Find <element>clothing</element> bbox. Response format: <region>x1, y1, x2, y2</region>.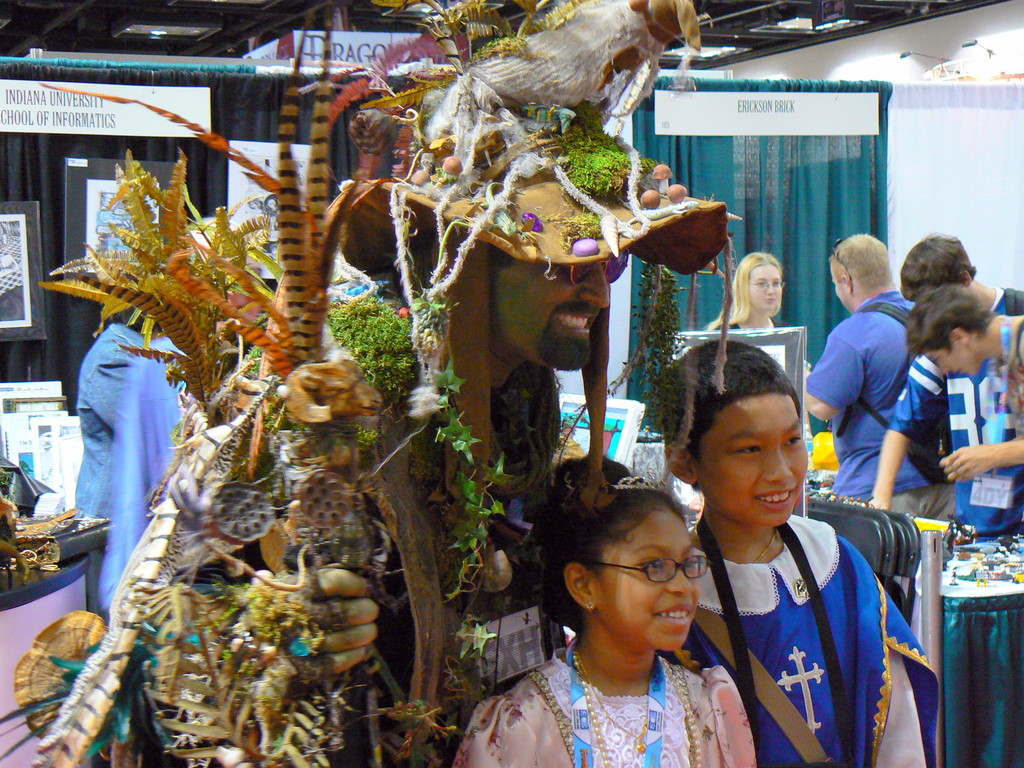
<region>457, 654, 766, 767</region>.
